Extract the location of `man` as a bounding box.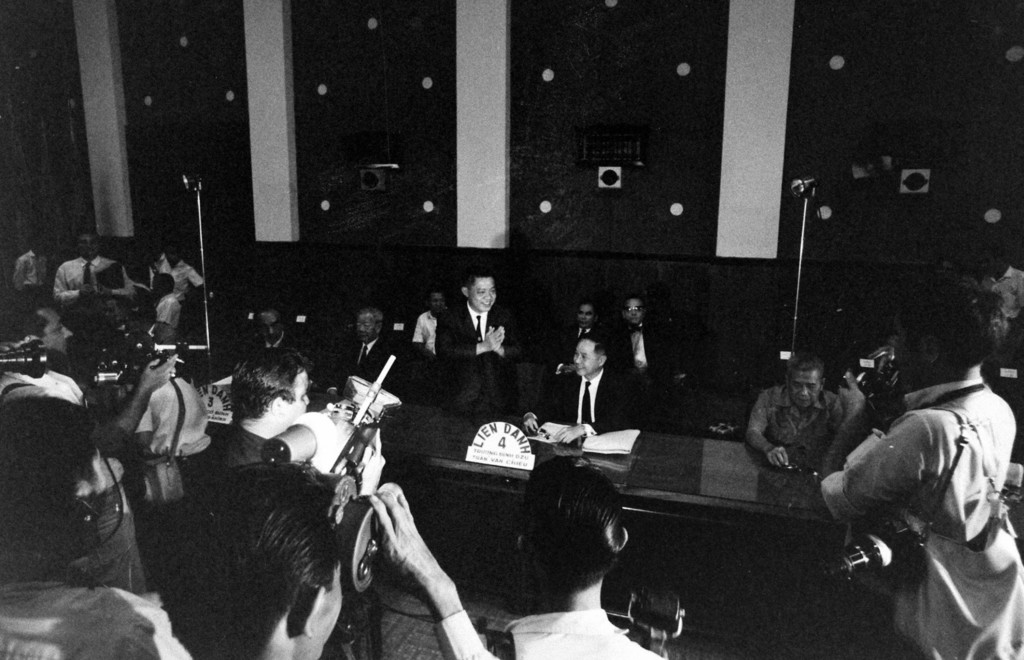
x1=54, y1=231, x2=140, y2=333.
